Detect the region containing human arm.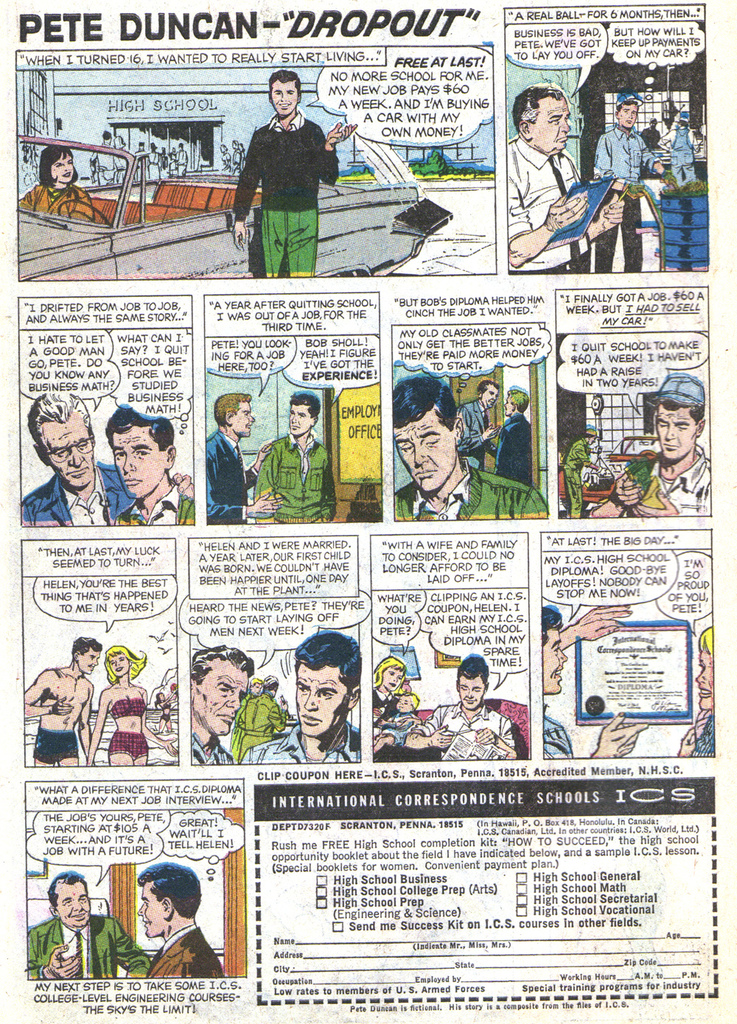
crop(314, 122, 358, 201).
